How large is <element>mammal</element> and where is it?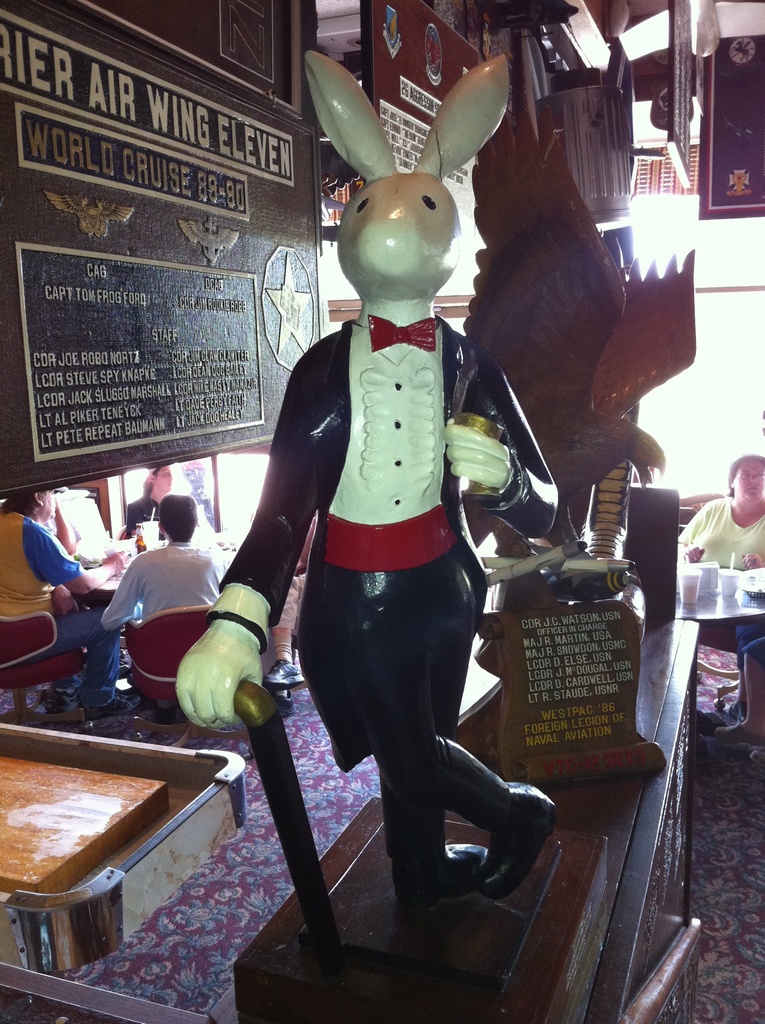
Bounding box: x1=161 y1=44 x2=551 y2=927.
